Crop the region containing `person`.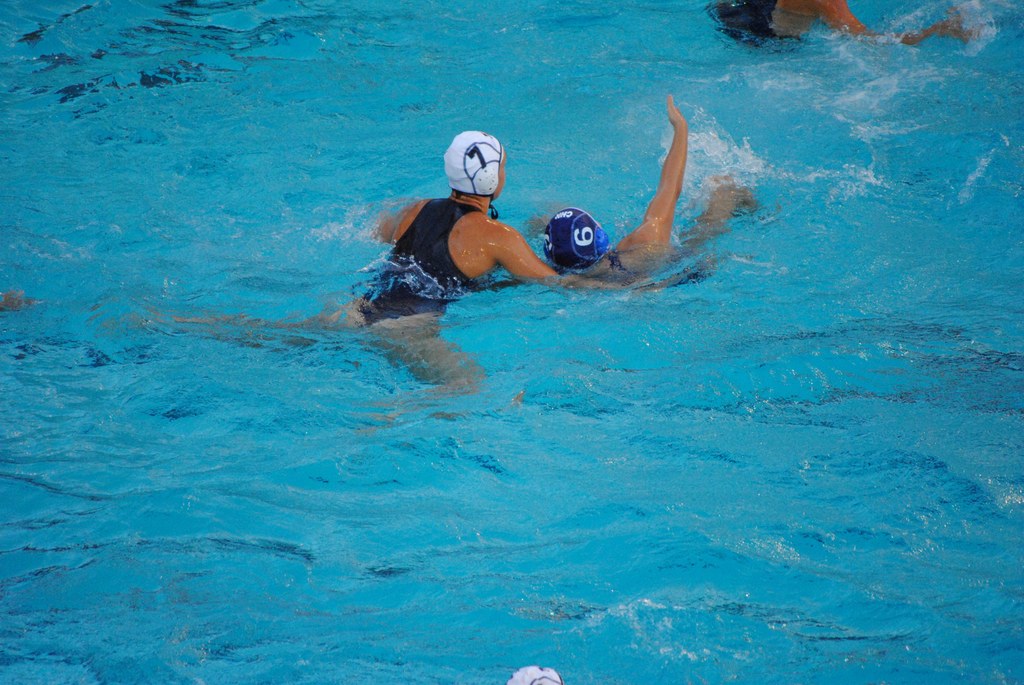
Crop region: Rect(95, 125, 606, 437).
